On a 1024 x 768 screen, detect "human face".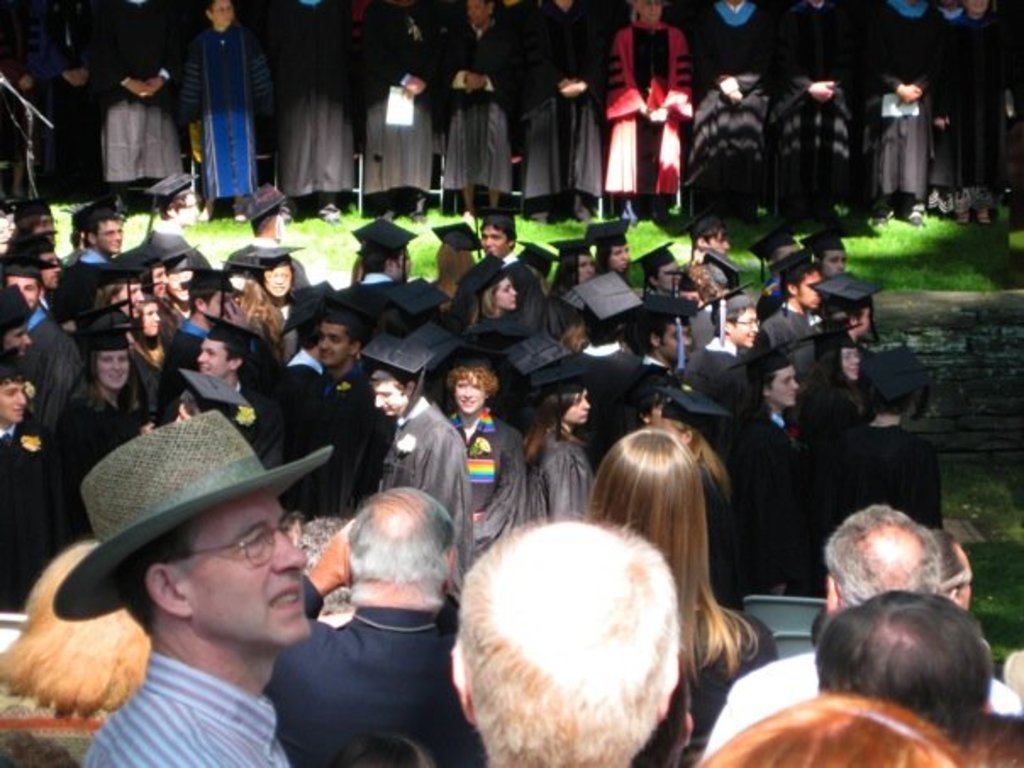
[x1=266, y1=259, x2=290, y2=302].
